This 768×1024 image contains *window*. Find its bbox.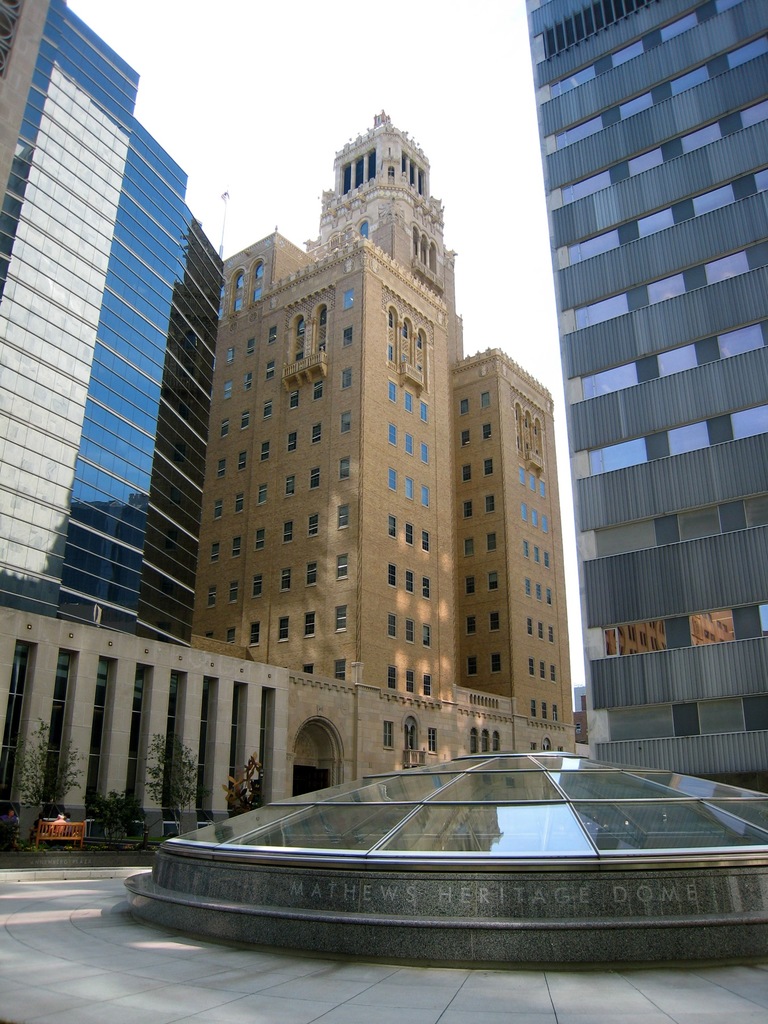
422:576:431:598.
